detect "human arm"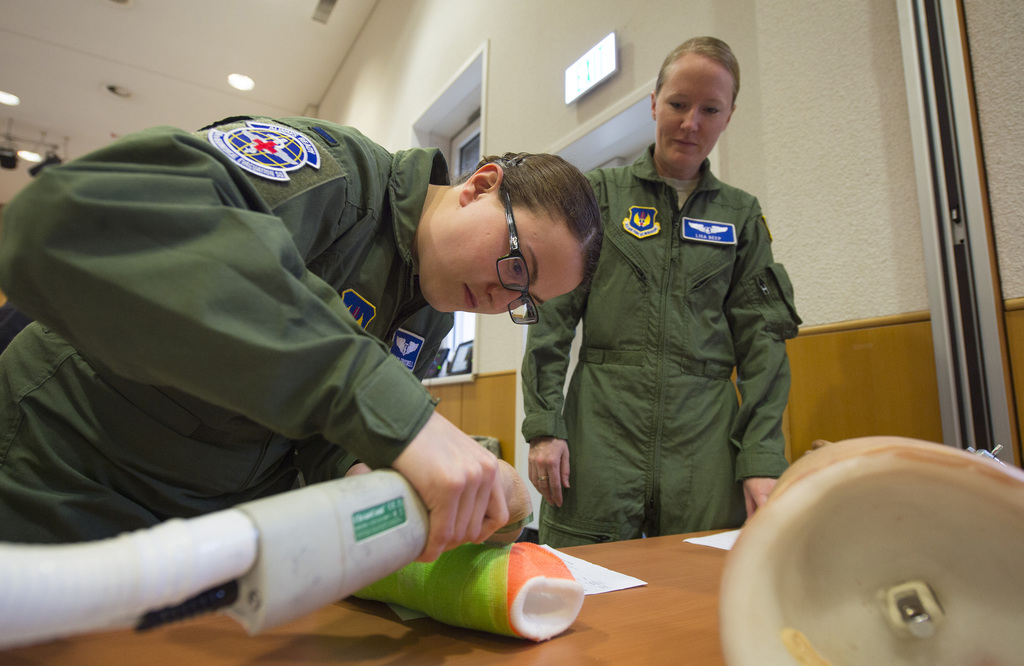
(left=731, top=196, right=805, bottom=527)
